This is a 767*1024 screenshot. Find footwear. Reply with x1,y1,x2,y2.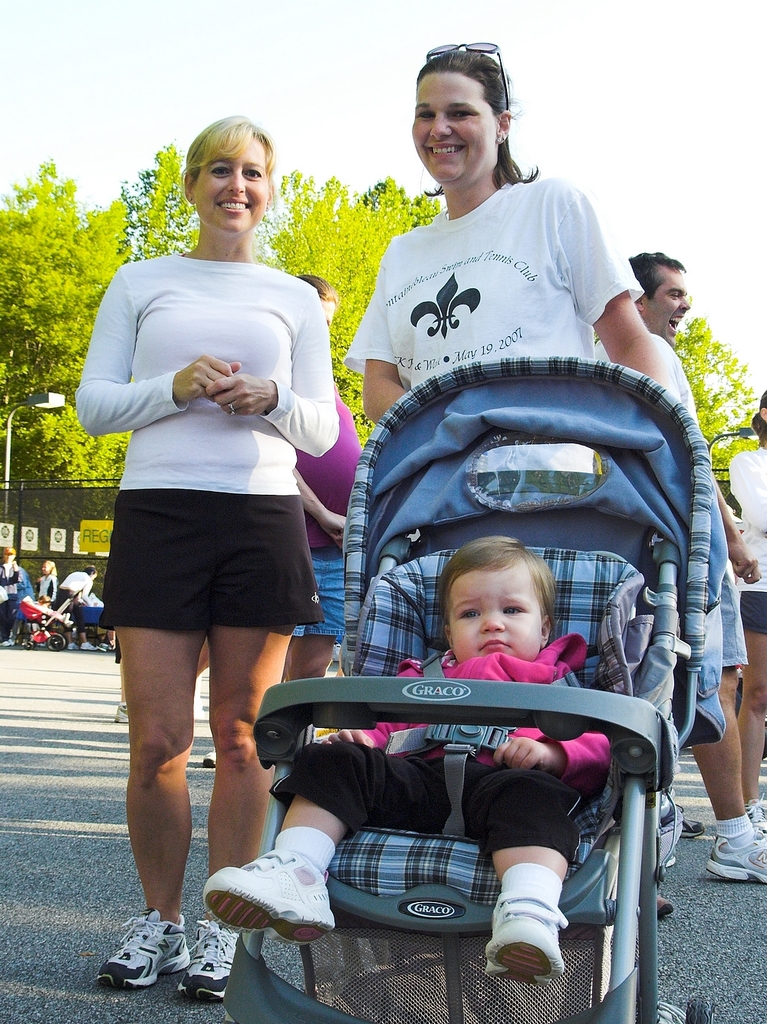
476,897,574,983.
